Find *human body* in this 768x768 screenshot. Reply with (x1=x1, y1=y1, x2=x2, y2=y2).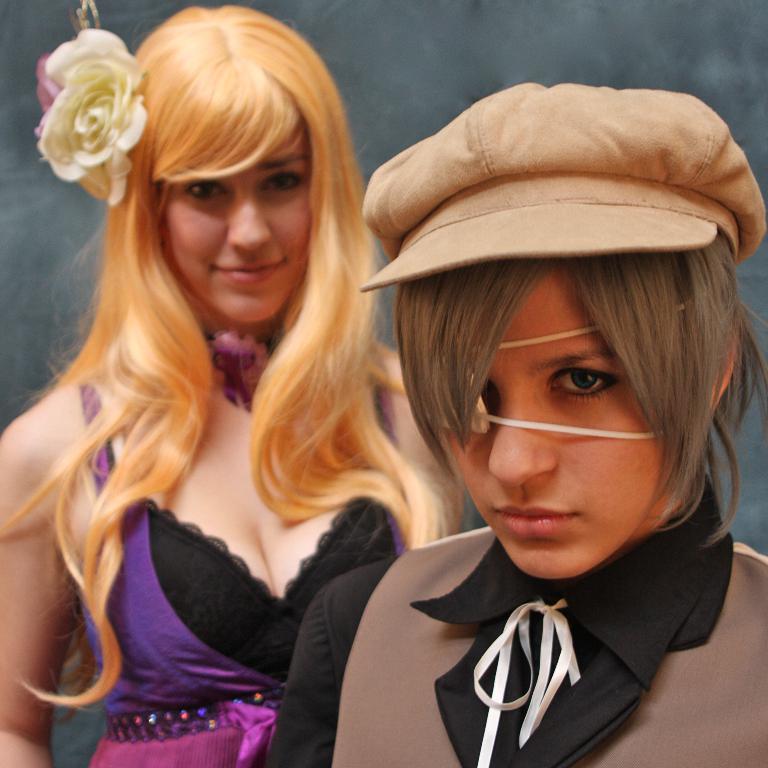
(x1=274, y1=90, x2=767, y2=767).
